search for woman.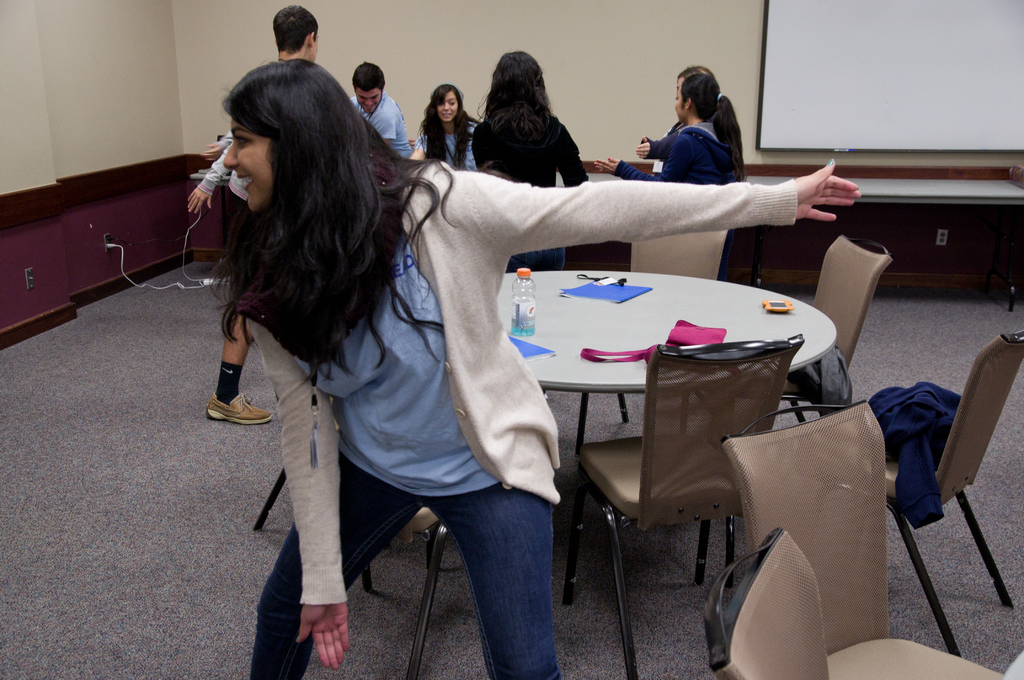
Found at left=474, top=47, right=587, bottom=270.
